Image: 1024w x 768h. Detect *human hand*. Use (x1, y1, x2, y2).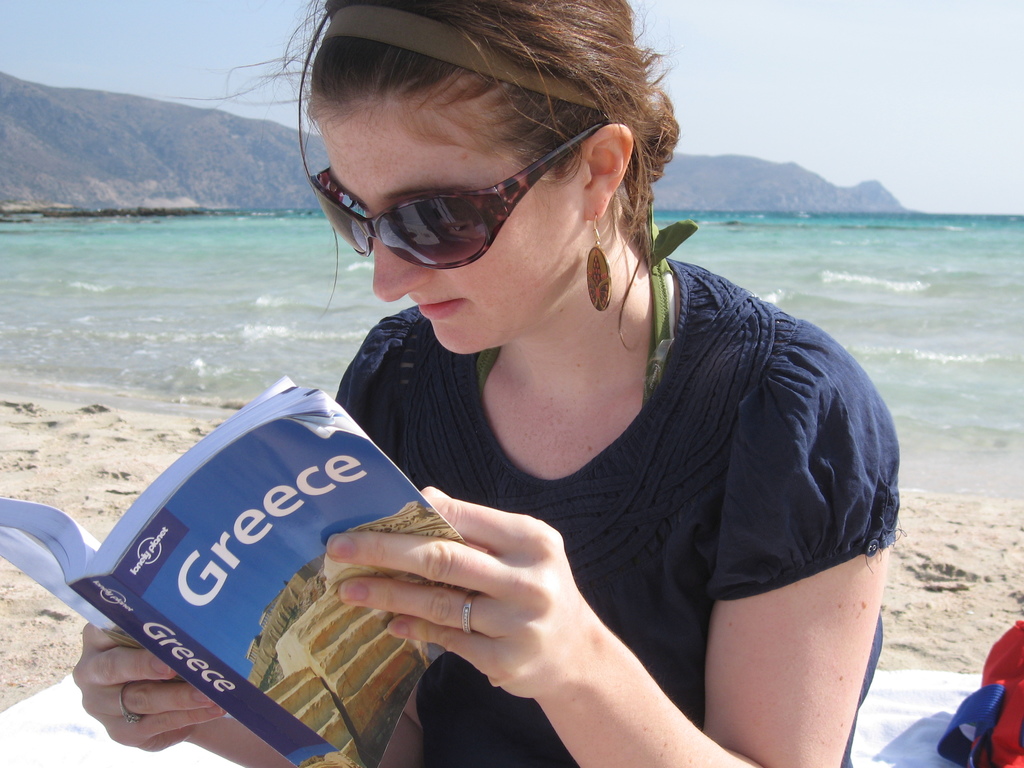
(321, 502, 668, 705).
